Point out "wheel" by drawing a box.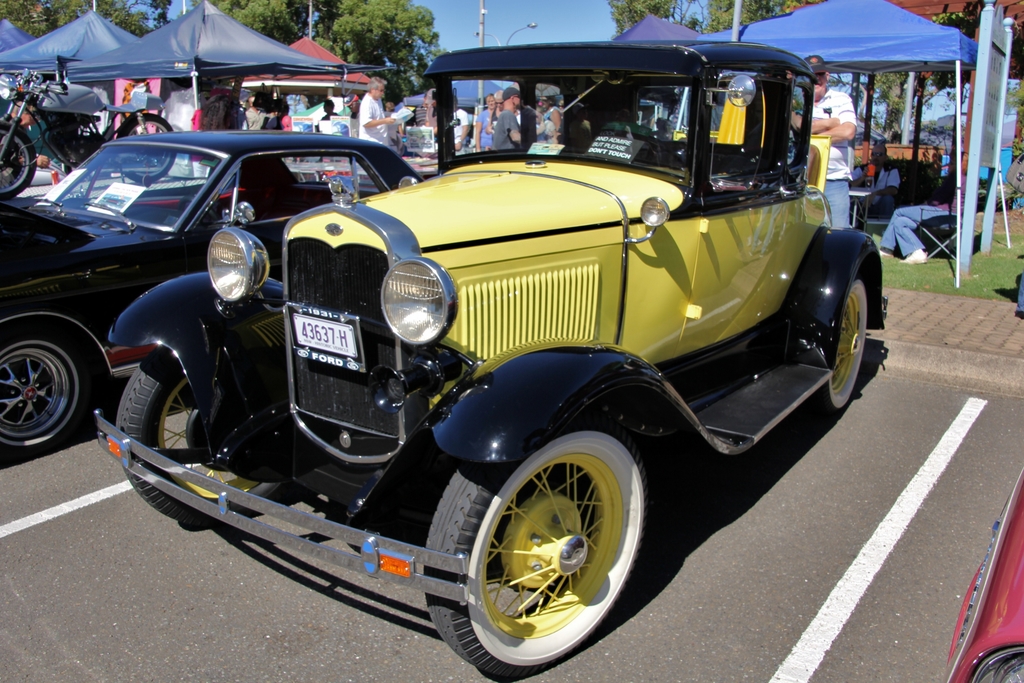
[x1=109, y1=345, x2=282, y2=524].
